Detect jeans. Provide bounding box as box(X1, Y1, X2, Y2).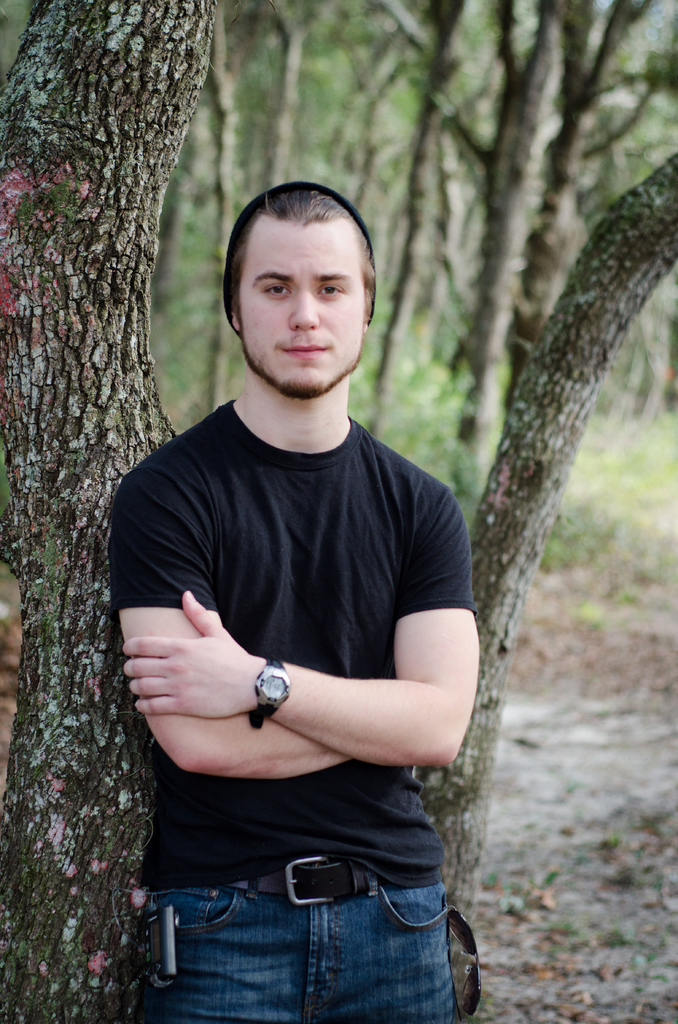
box(152, 847, 460, 1018).
